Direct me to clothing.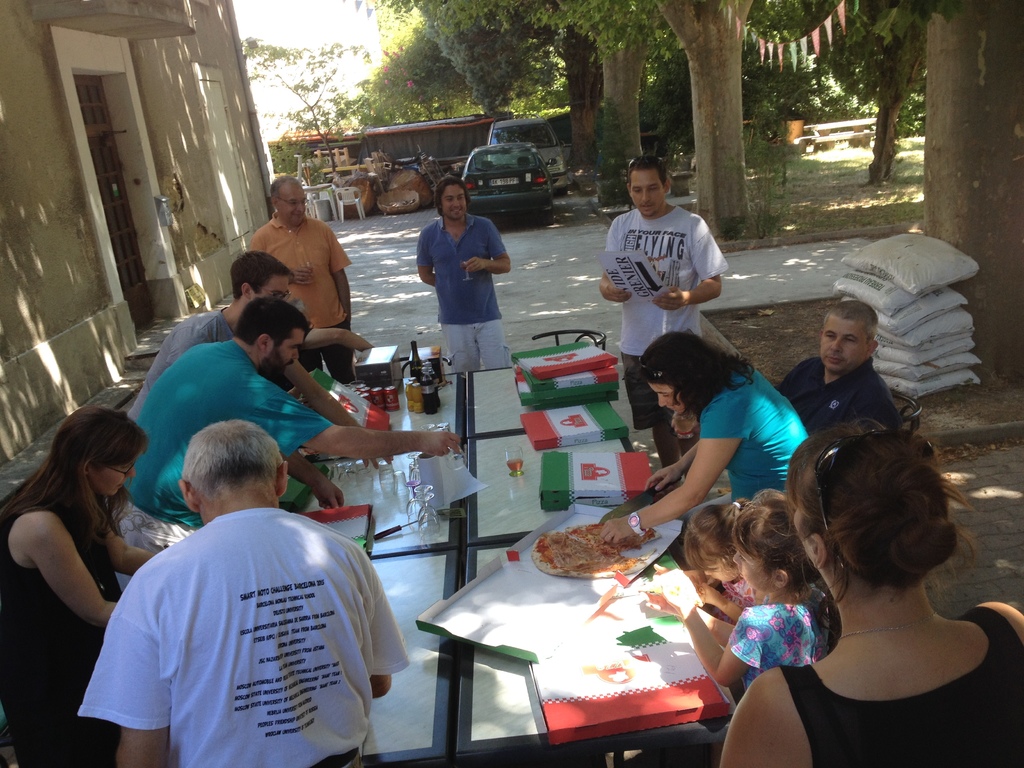
Direction: bbox=(131, 330, 339, 575).
